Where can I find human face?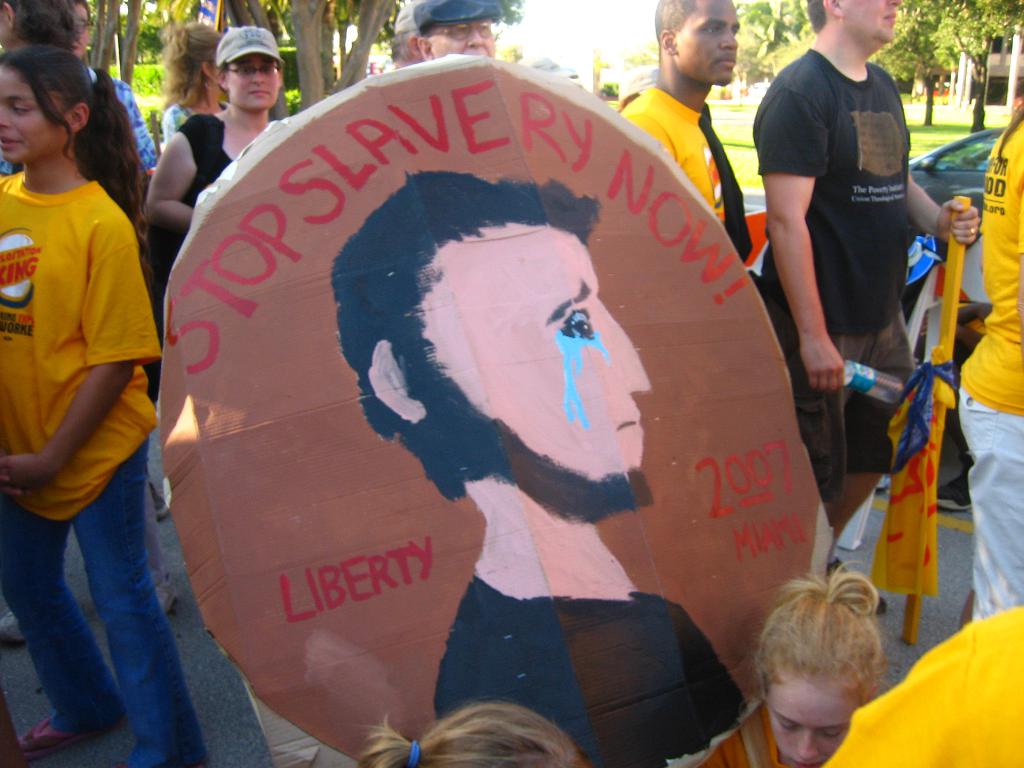
You can find it at BBox(0, 61, 68, 166).
